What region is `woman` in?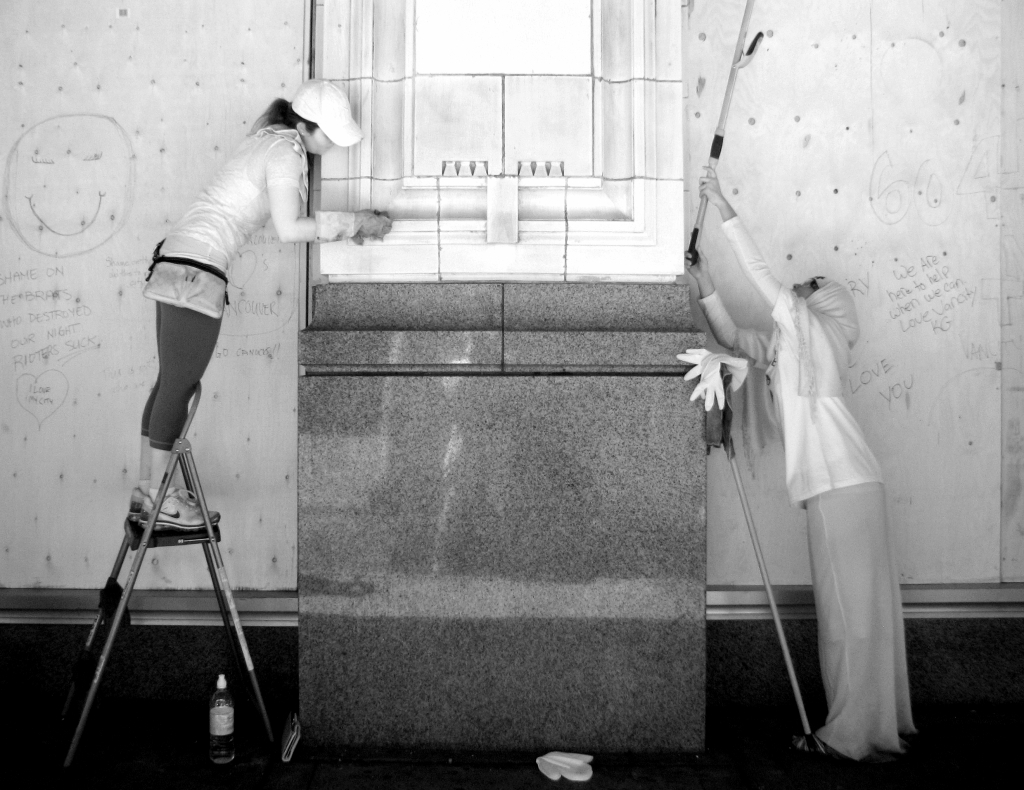
124/77/394/533.
